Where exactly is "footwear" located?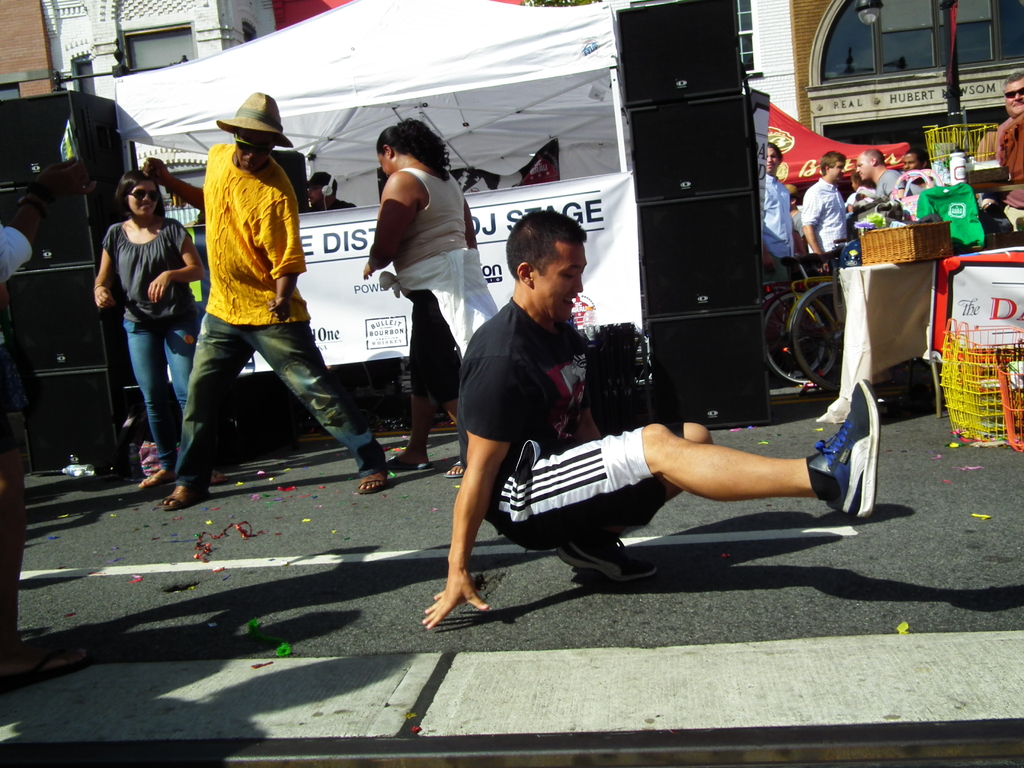
Its bounding box is (x1=134, y1=466, x2=161, y2=490).
